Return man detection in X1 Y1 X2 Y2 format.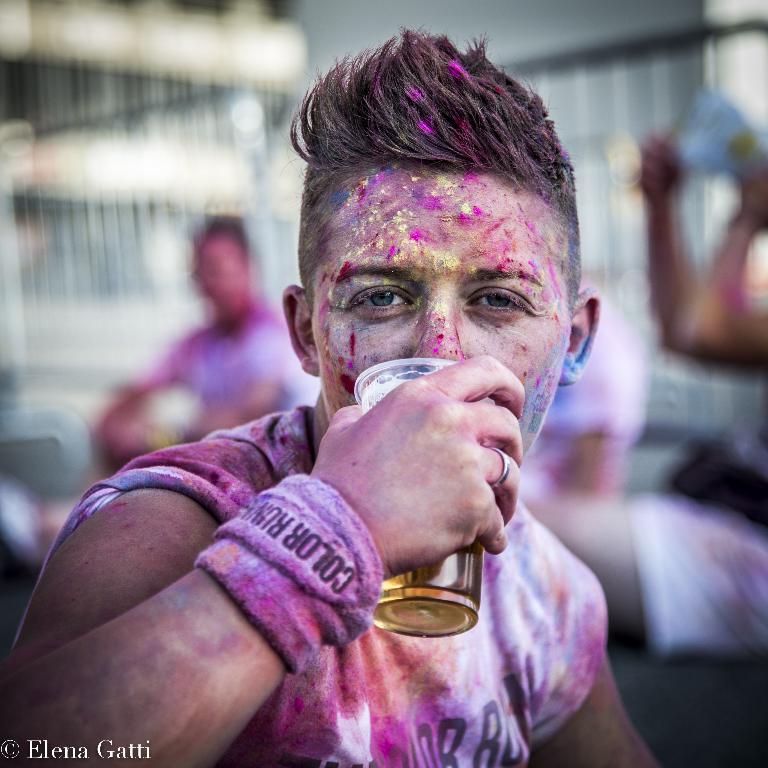
59 44 680 764.
